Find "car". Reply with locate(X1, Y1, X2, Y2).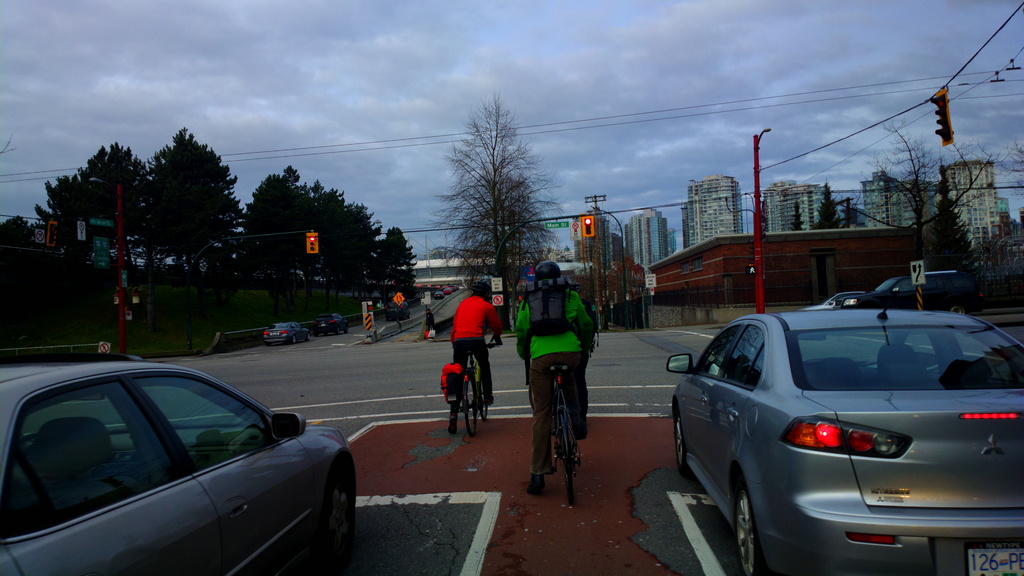
locate(8, 360, 342, 573).
